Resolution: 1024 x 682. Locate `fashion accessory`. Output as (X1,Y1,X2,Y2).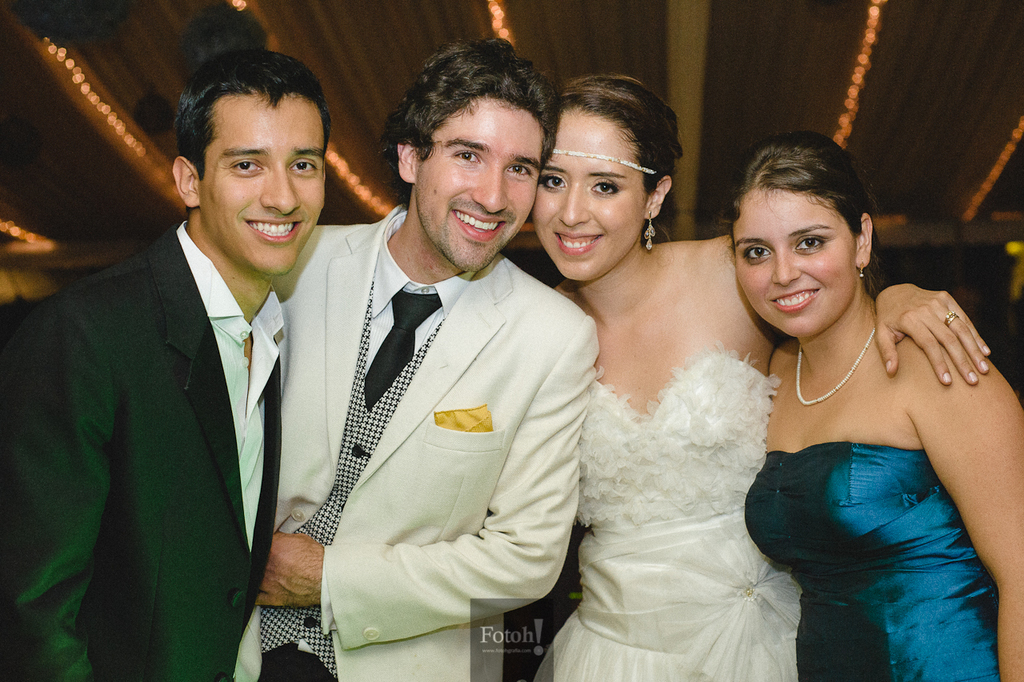
(641,215,658,252).
